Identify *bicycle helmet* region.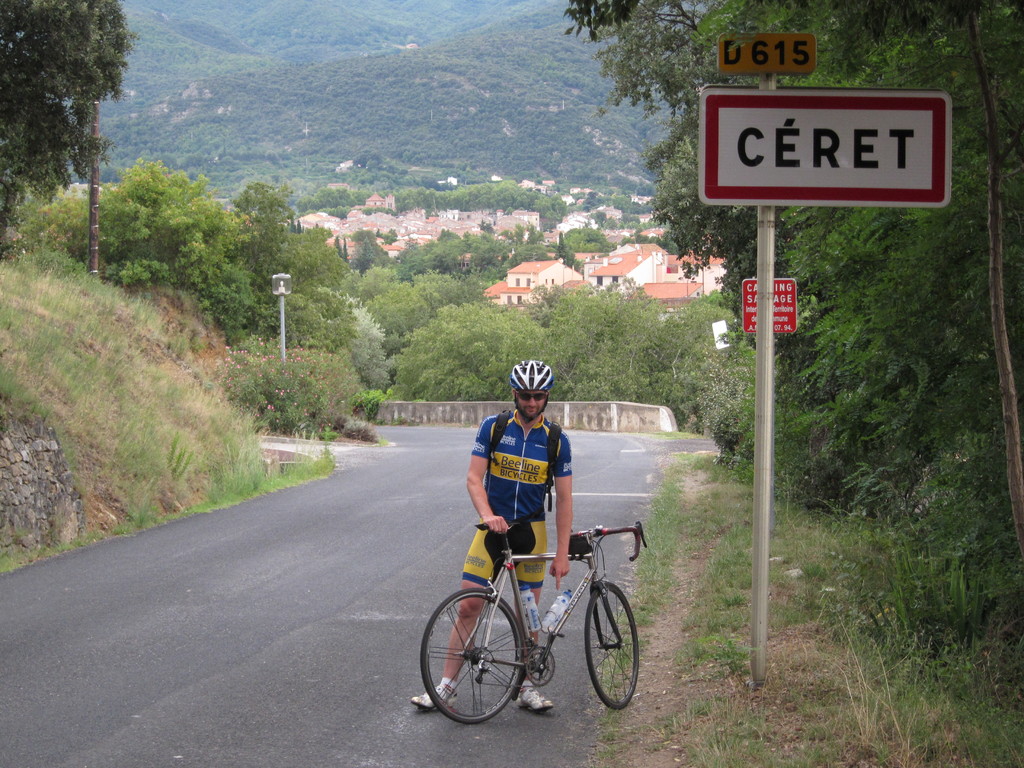
Region: BBox(514, 362, 551, 421).
